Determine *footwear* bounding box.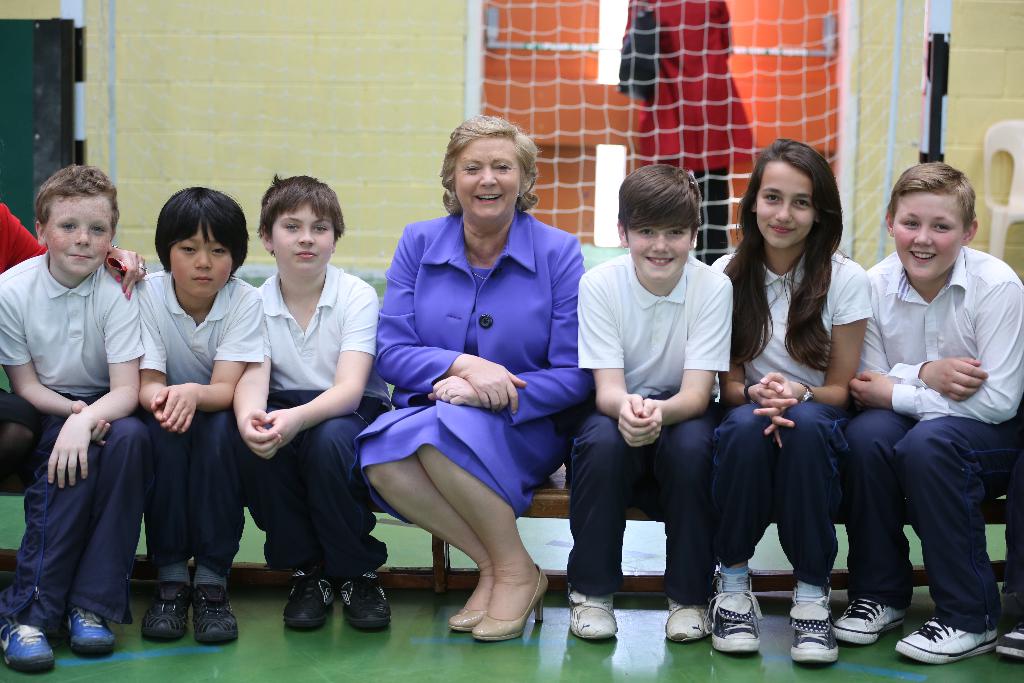
Determined: left=665, top=597, right=714, bottom=645.
